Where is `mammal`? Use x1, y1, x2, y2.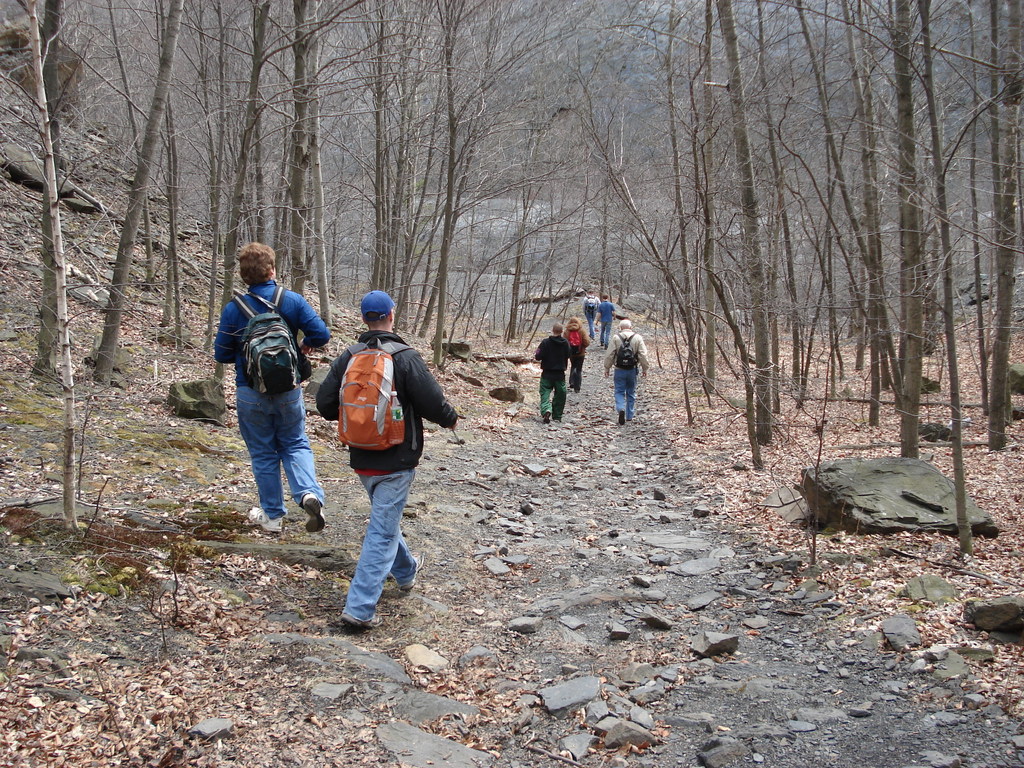
316, 288, 461, 634.
